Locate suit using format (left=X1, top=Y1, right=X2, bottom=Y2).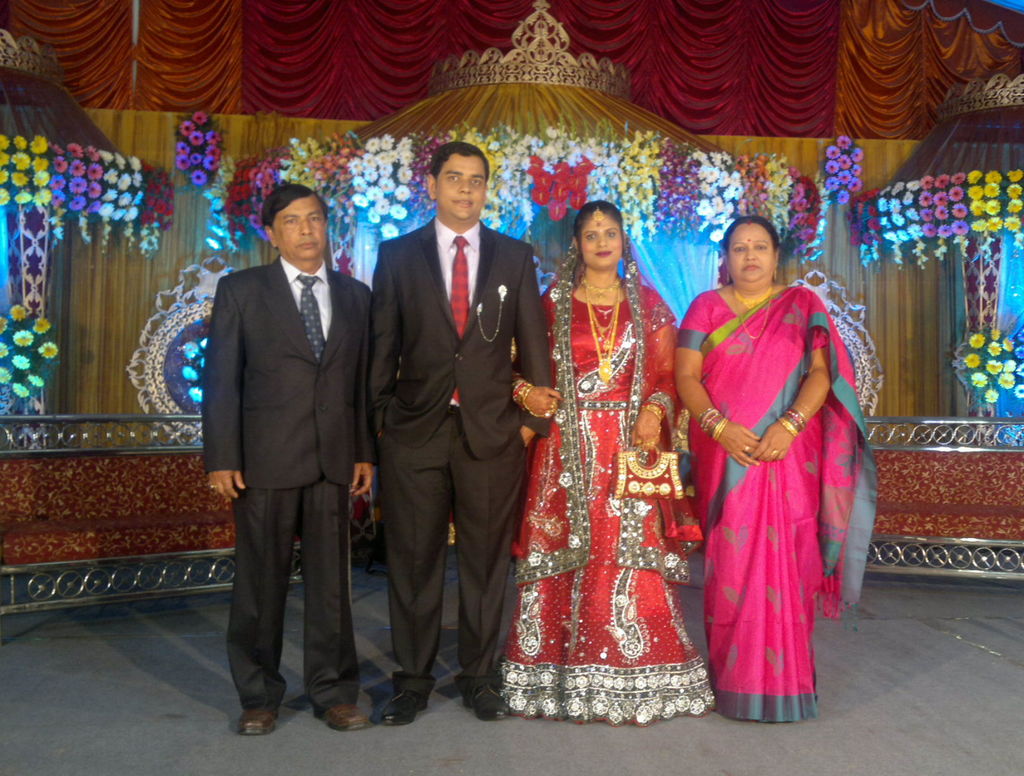
(left=361, top=217, right=552, bottom=703).
